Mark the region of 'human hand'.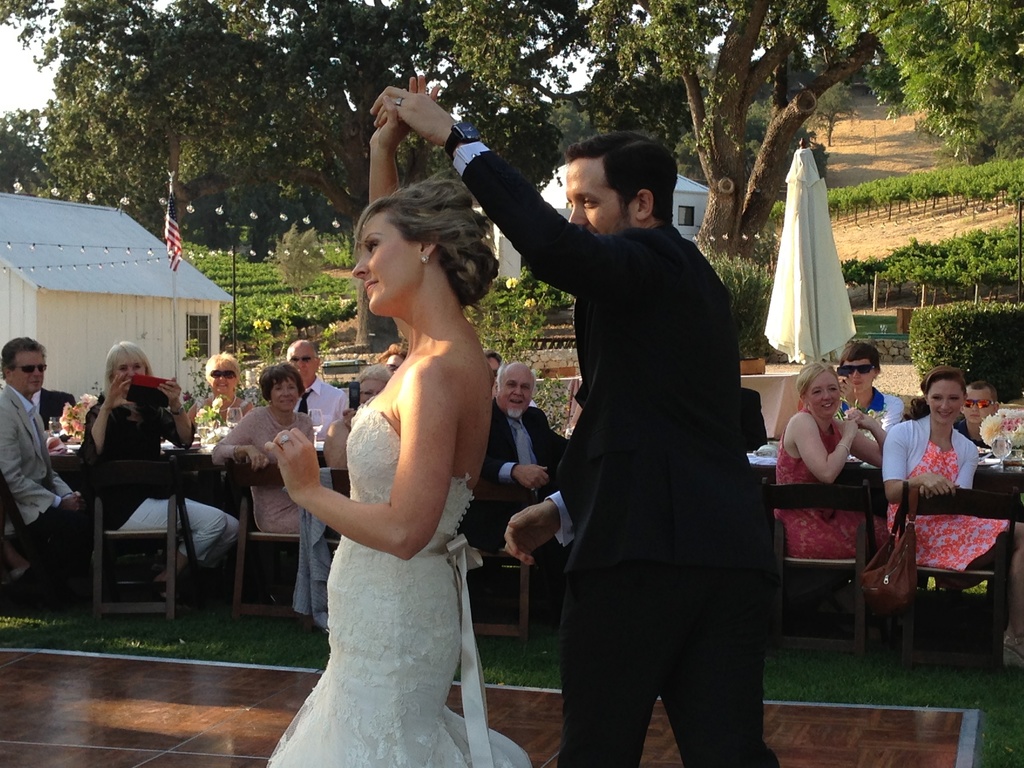
Region: bbox(244, 446, 271, 477).
